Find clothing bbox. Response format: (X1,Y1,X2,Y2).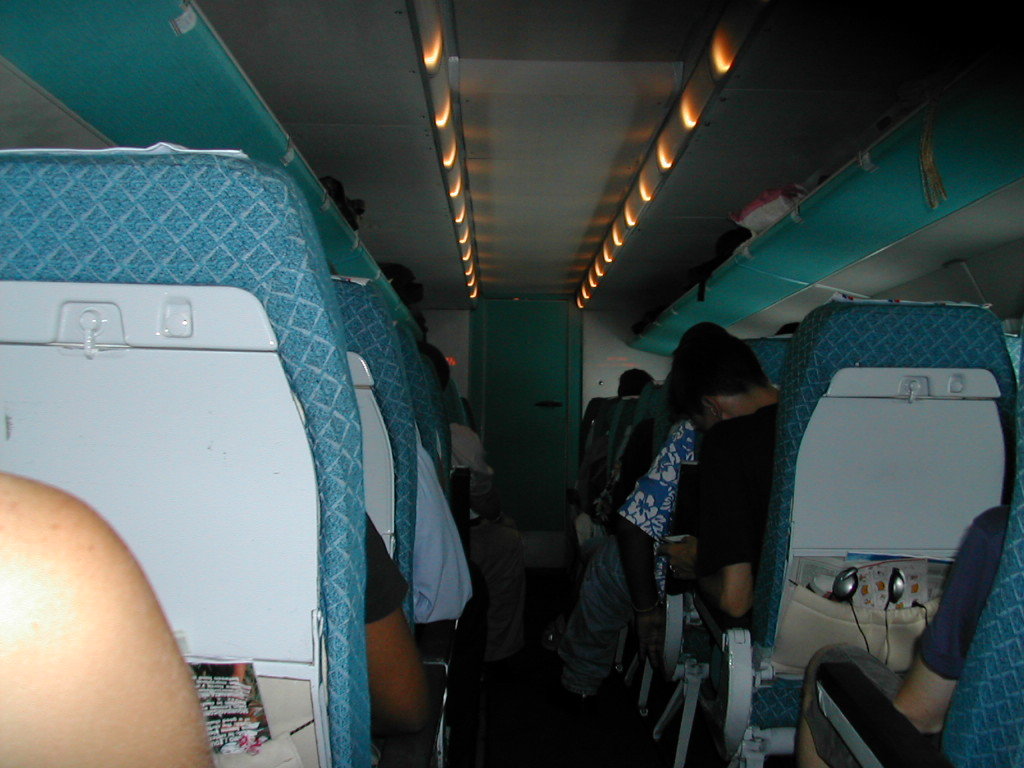
(703,408,775,605).
